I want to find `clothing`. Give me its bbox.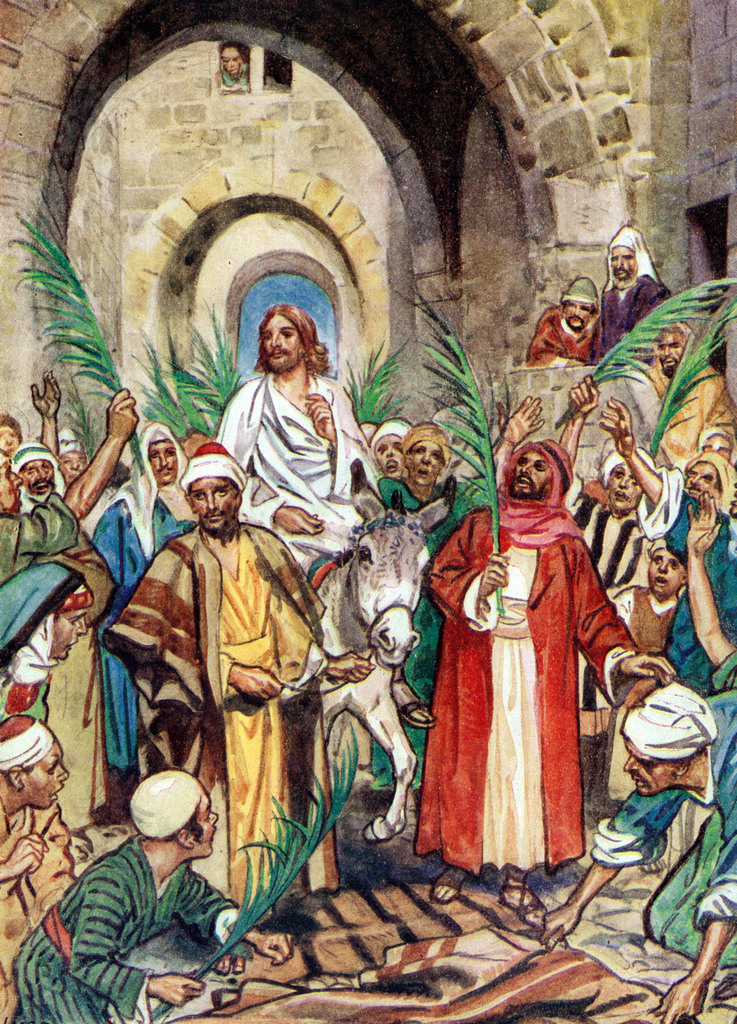
Rect(422, 515, 645, 872).
